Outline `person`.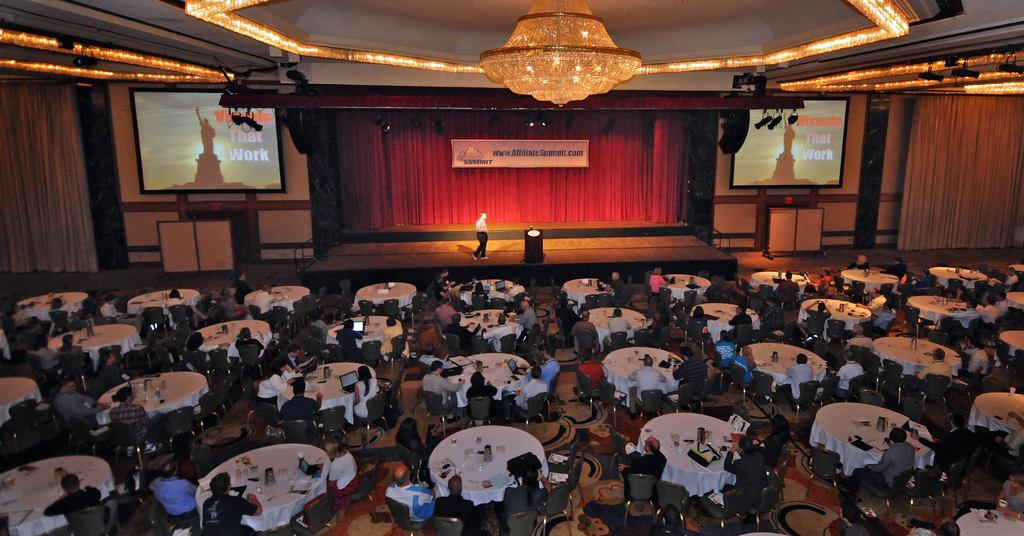
Outline: bbox(483, 315, 518, 353).
